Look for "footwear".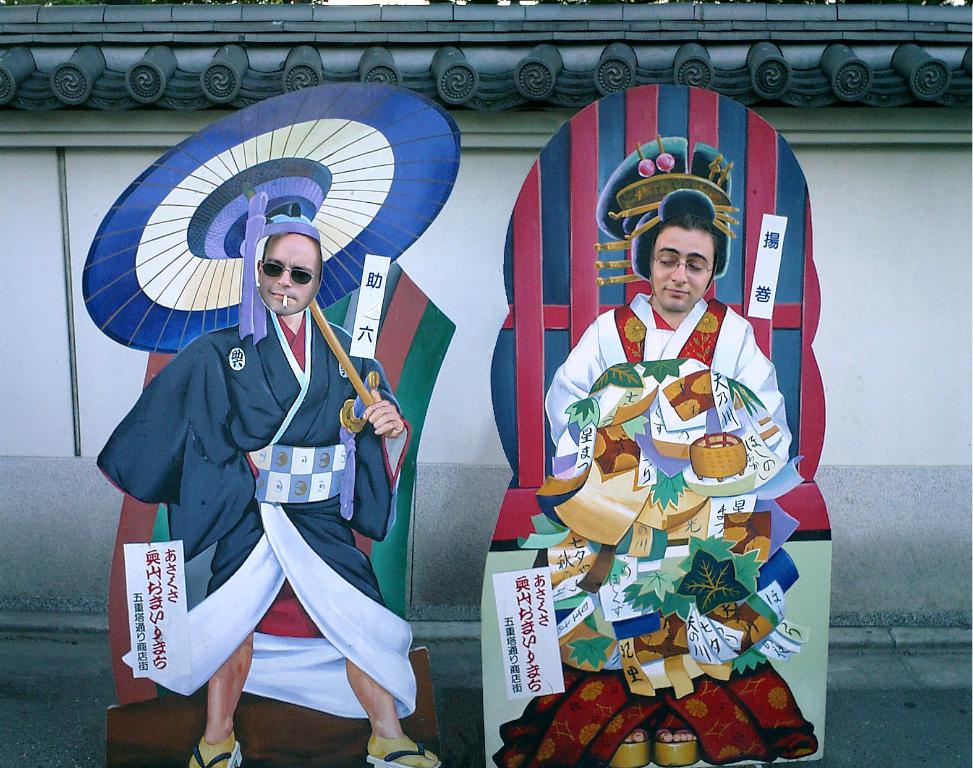
Found: left=613, top=738, right=660, bottom=767.
